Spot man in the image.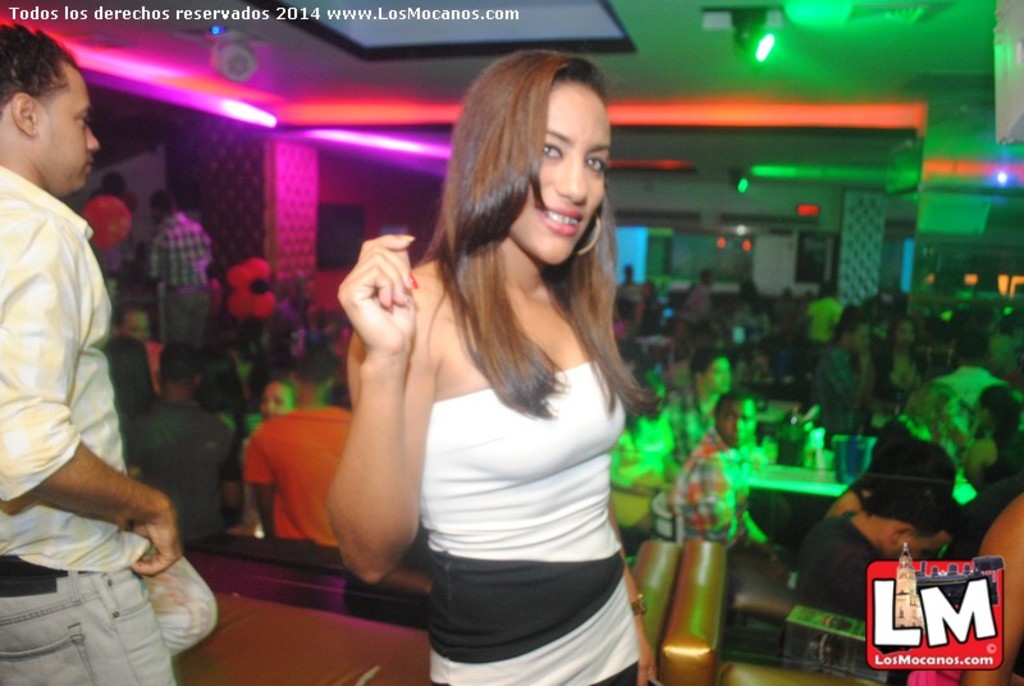
man found at <region>677, 347, 731, 466</region>.
